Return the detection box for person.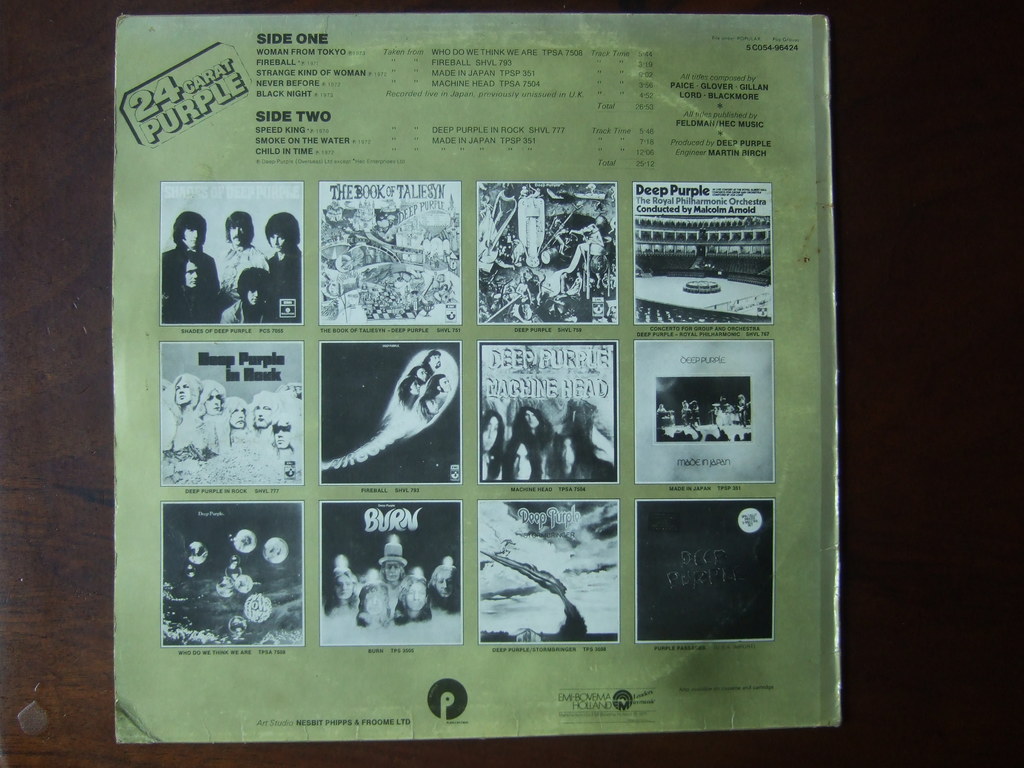
Rect(157, 212, 218, 288).
